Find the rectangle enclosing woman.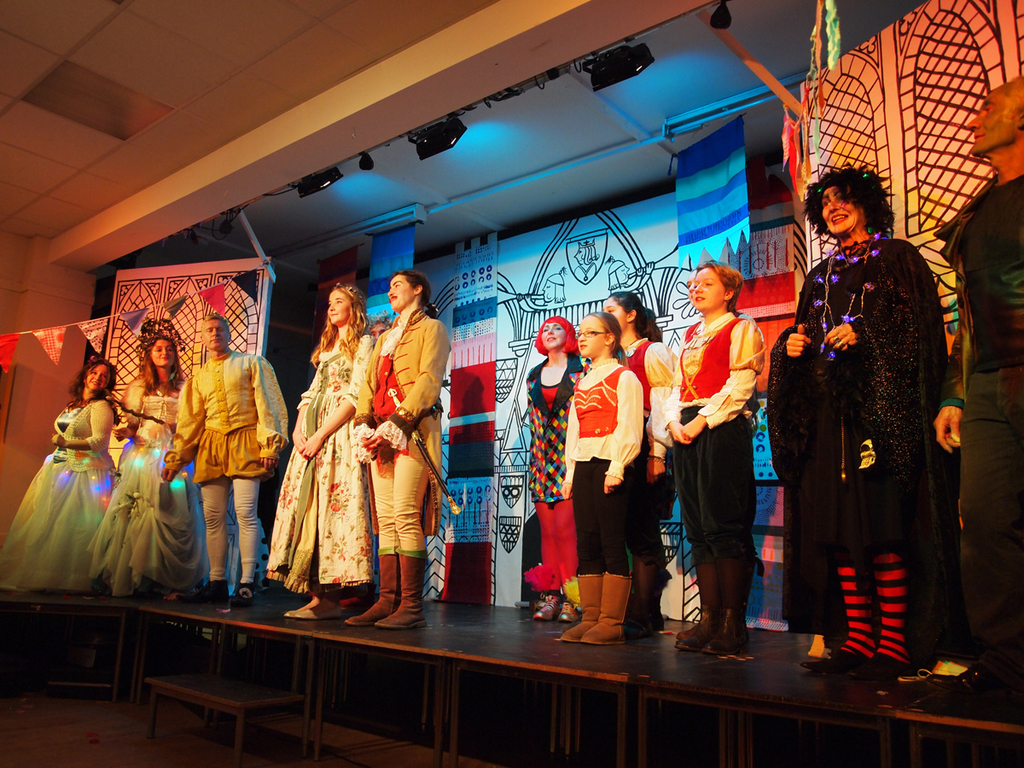
(263,275,388,624).
